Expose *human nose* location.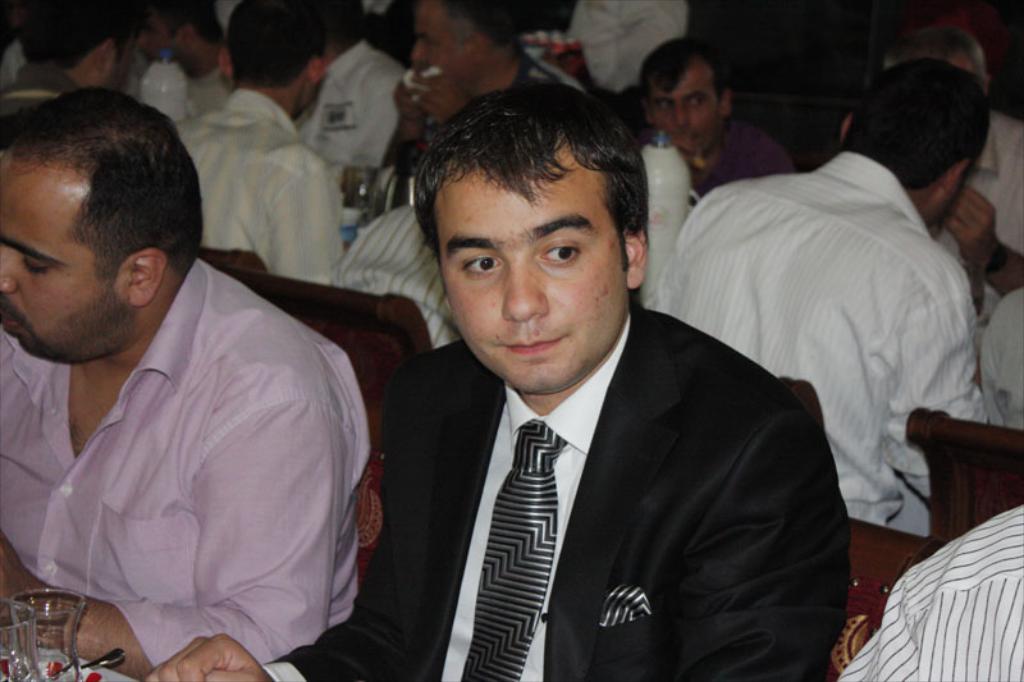
Exposed at 502 255 550 322.
